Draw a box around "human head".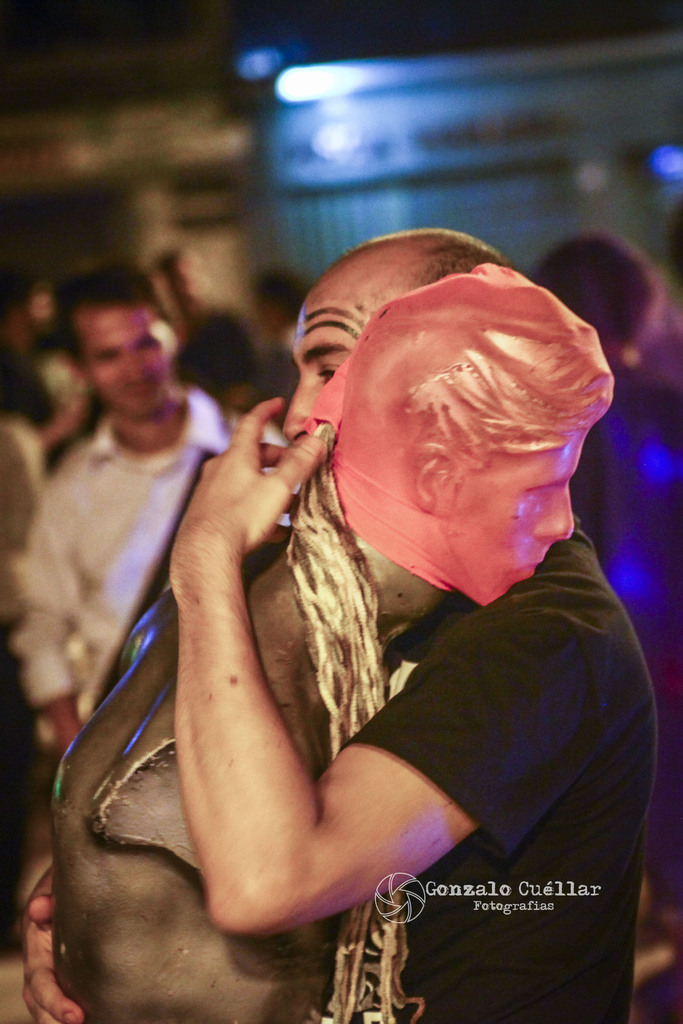
[48,266,176,424].
